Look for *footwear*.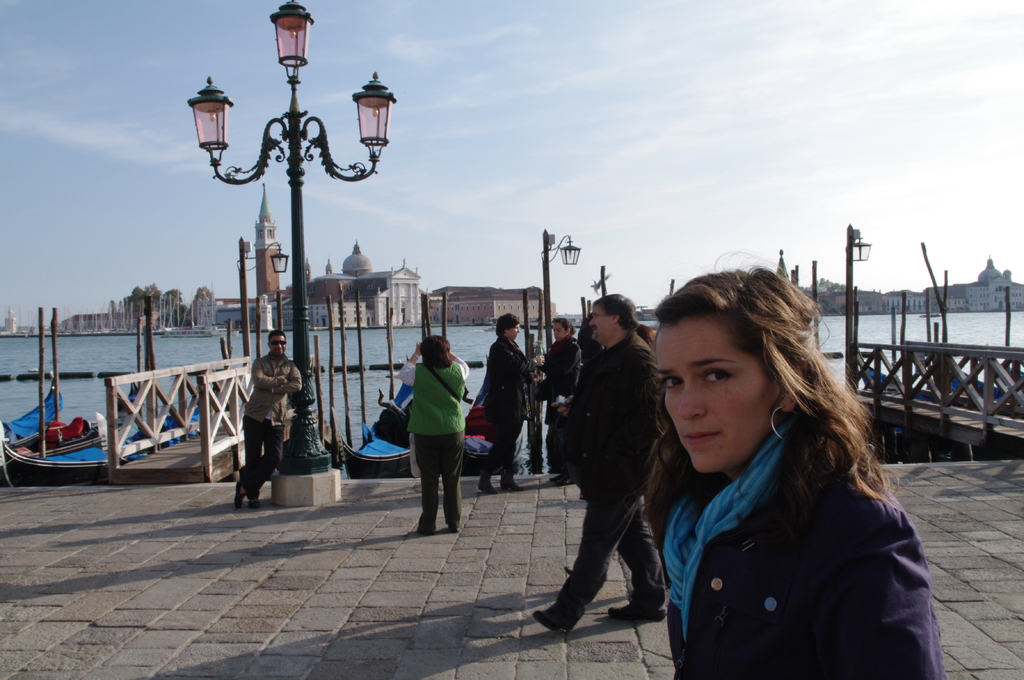
Found: detection(605, 597, 662, 624).
